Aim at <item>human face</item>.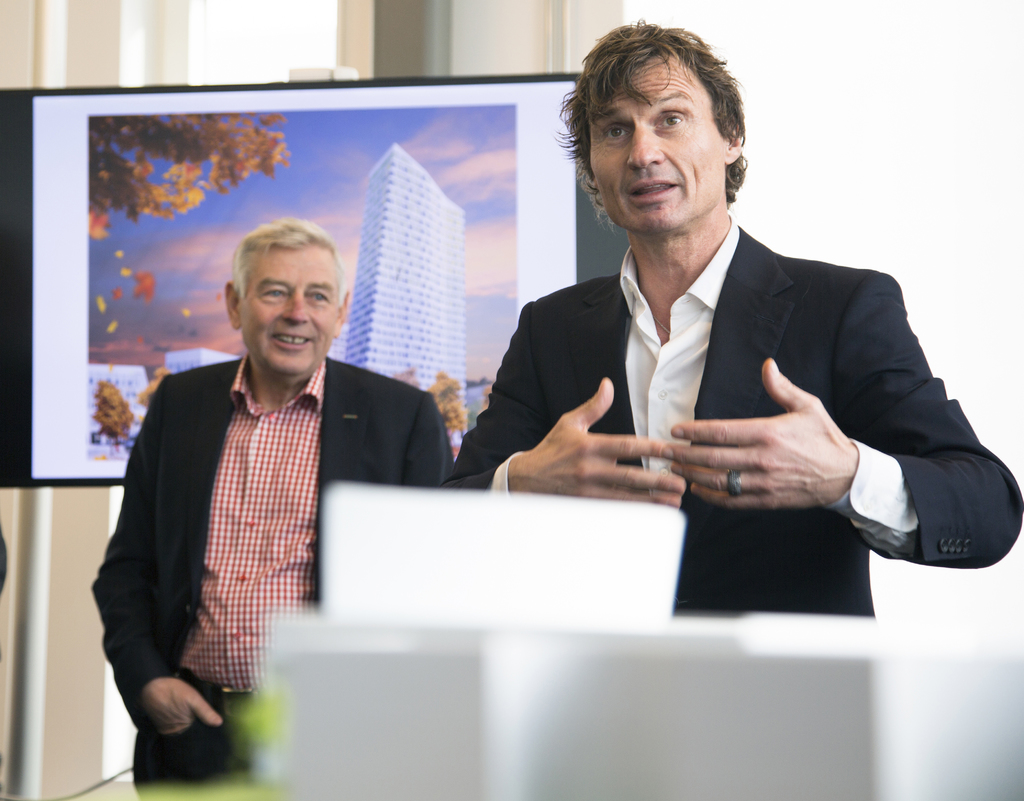
Aimed at box(574, 38, 750, 240).
